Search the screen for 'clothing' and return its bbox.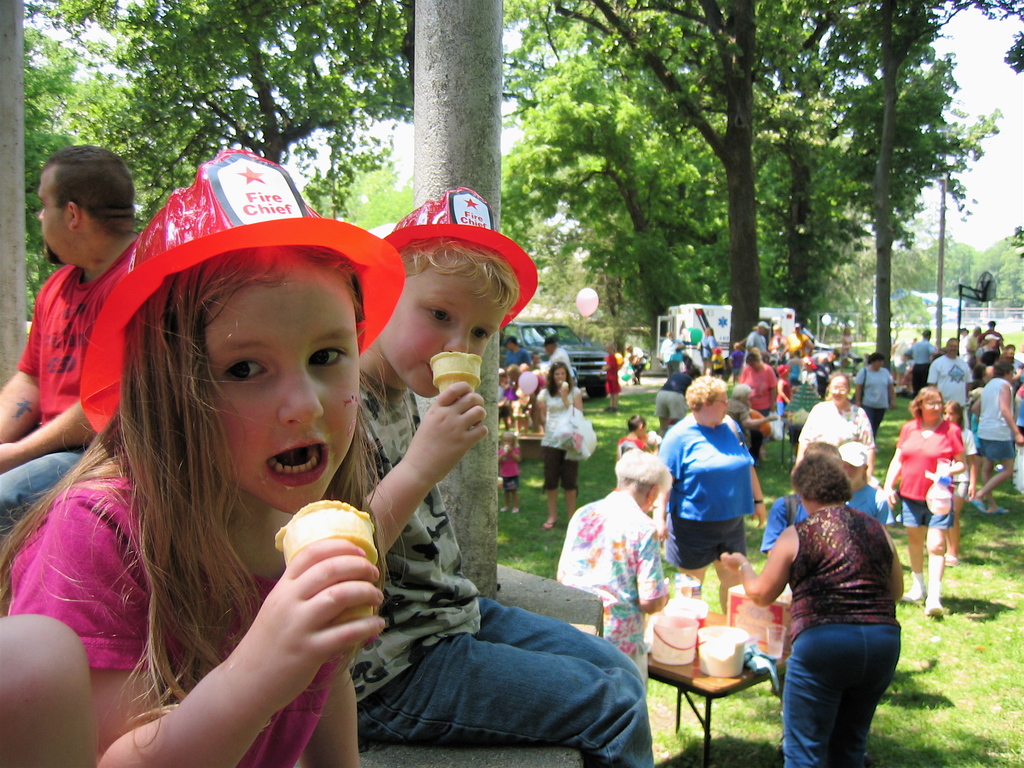
Found: x1=948, y1=426, x2=977, y2=495.
